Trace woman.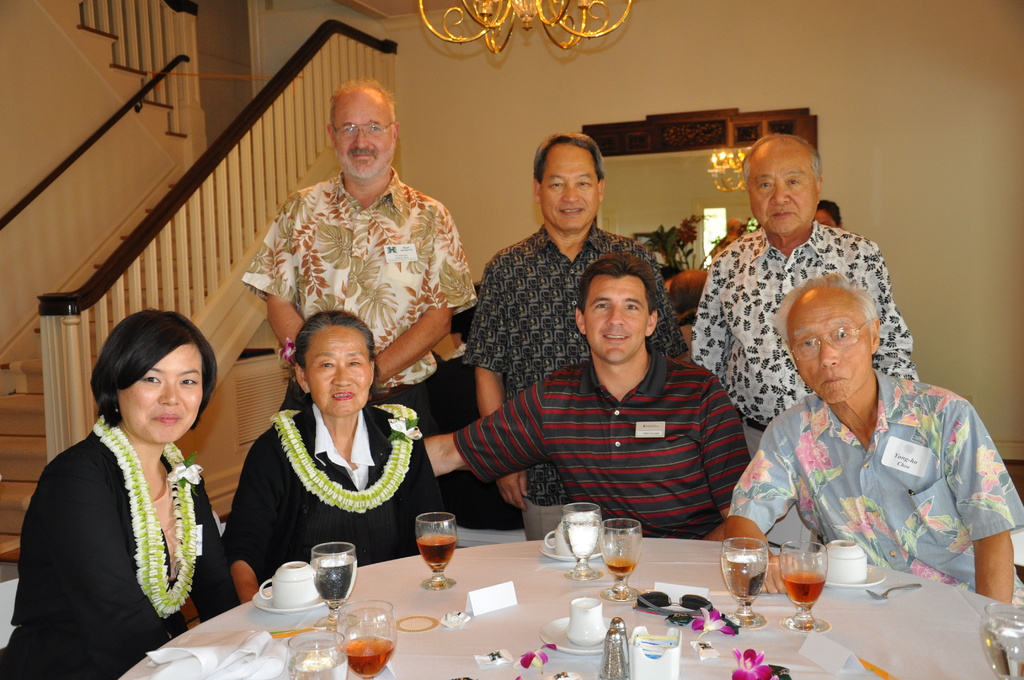
Traced to (x1=225, y1=311, x2=445, y2=606).
